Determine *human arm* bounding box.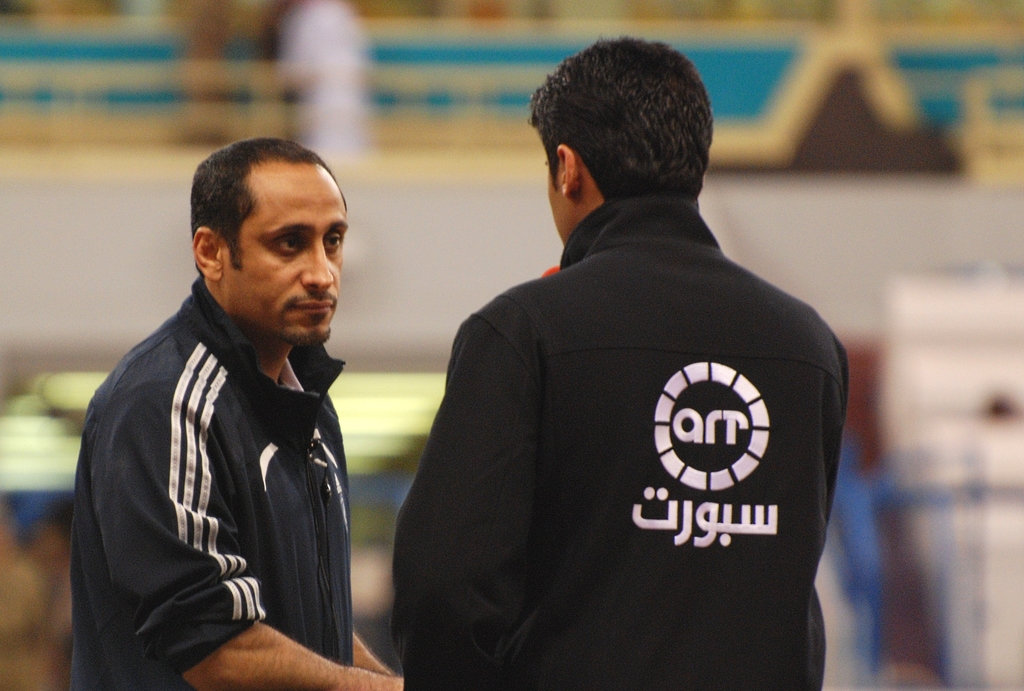
Determined: [350,629,396,680].
